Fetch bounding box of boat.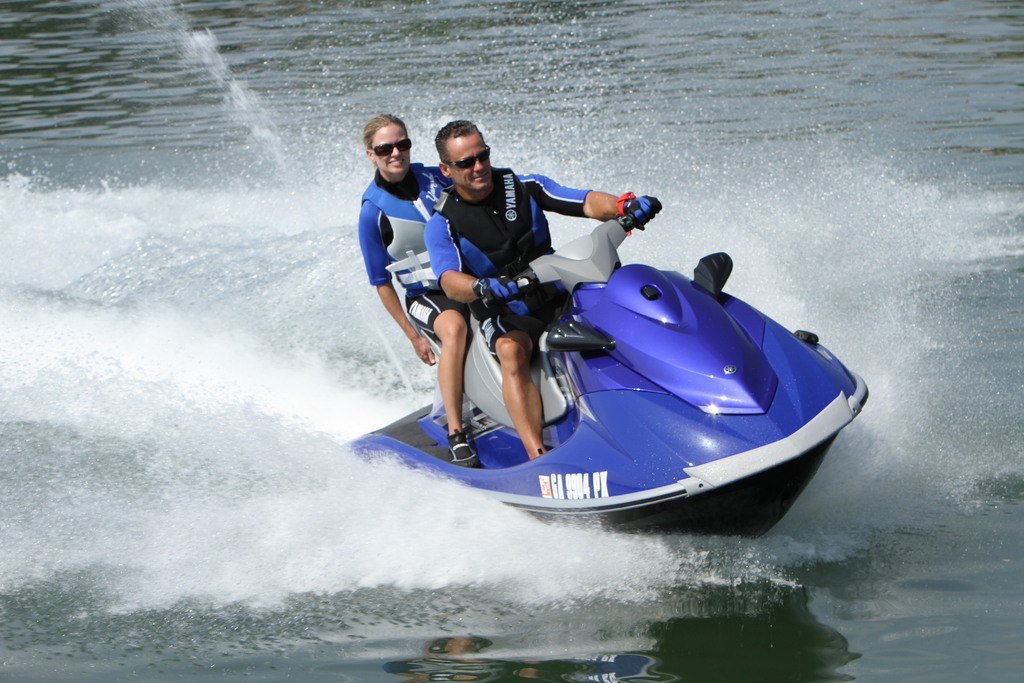
Bbox: [255,199,884,552].
